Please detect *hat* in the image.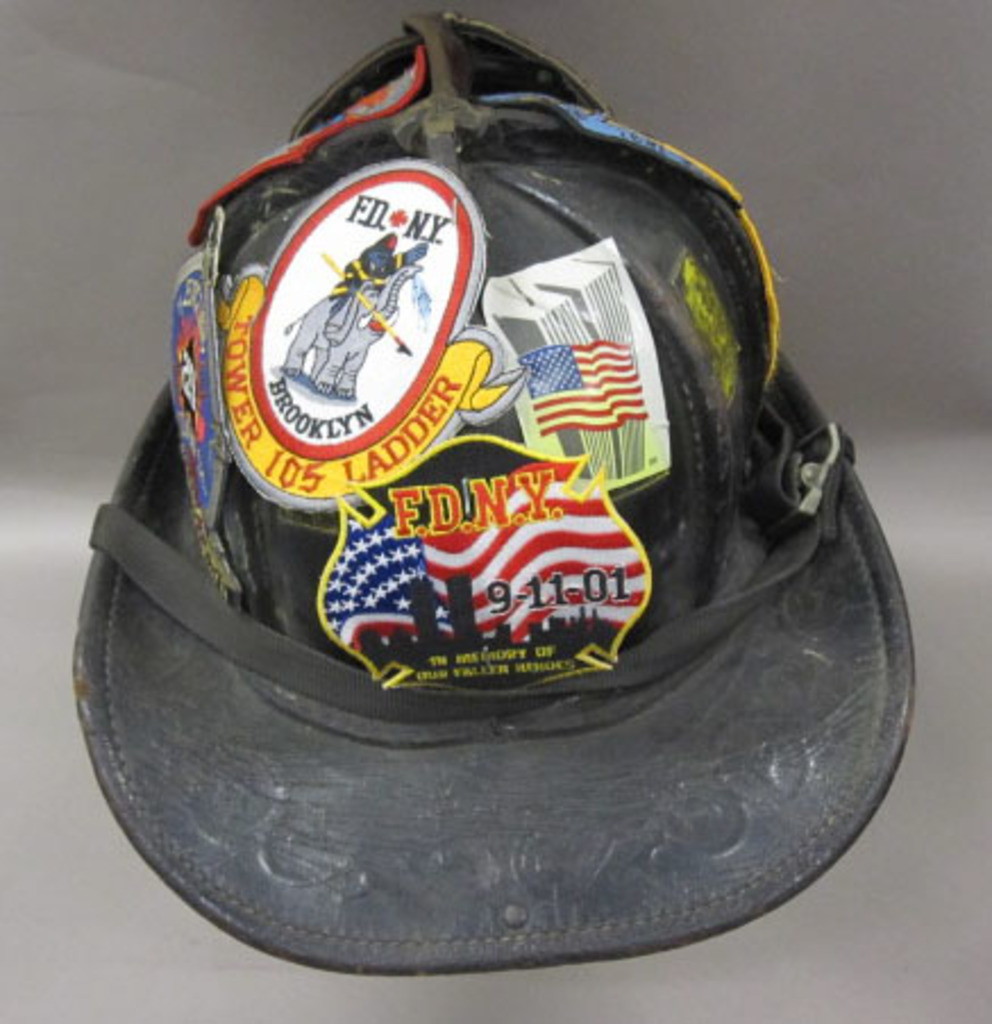
left=66, top=7, right=915, bottom=976.
